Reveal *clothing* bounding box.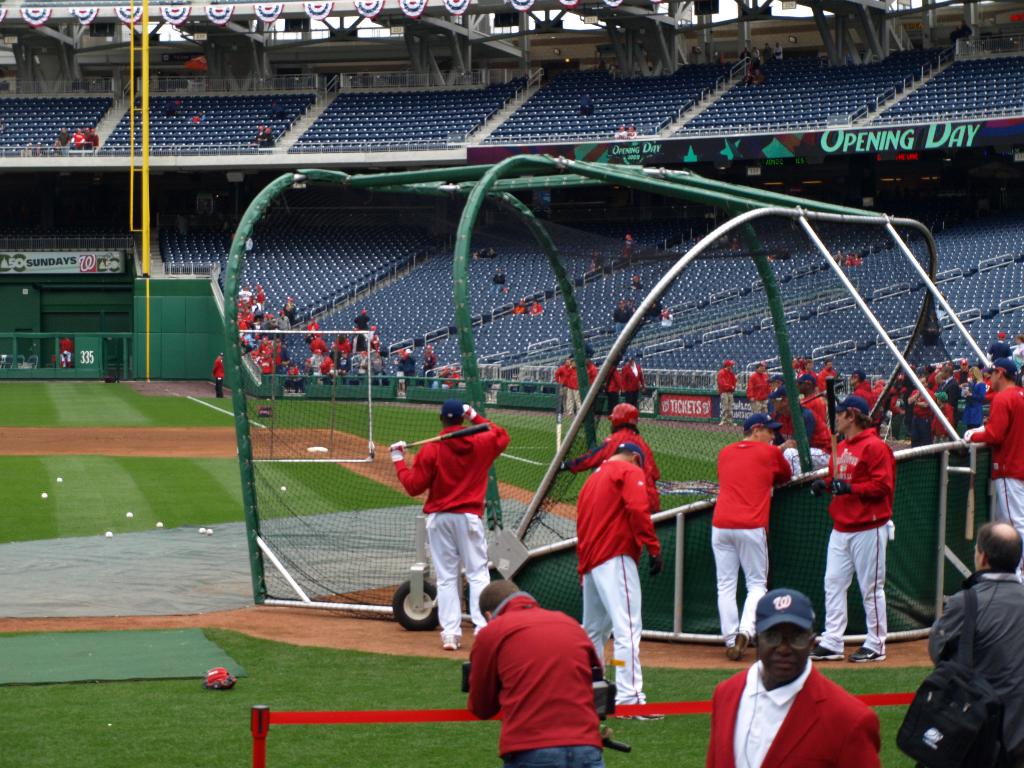
Revealed: select_region(1013, 343, 1023, 369).
